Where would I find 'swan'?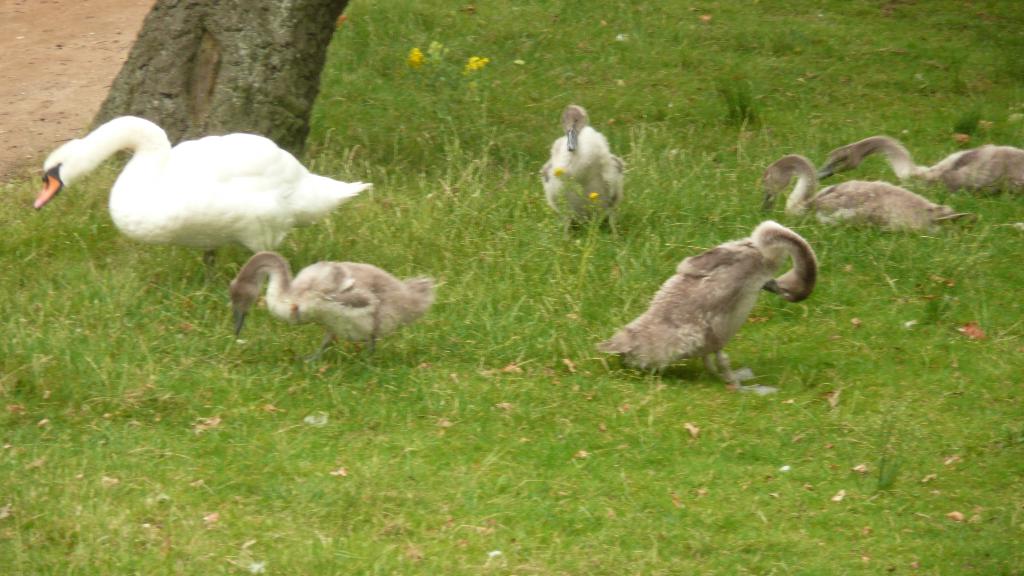
At bbox=(589, 216, 821, 394).
